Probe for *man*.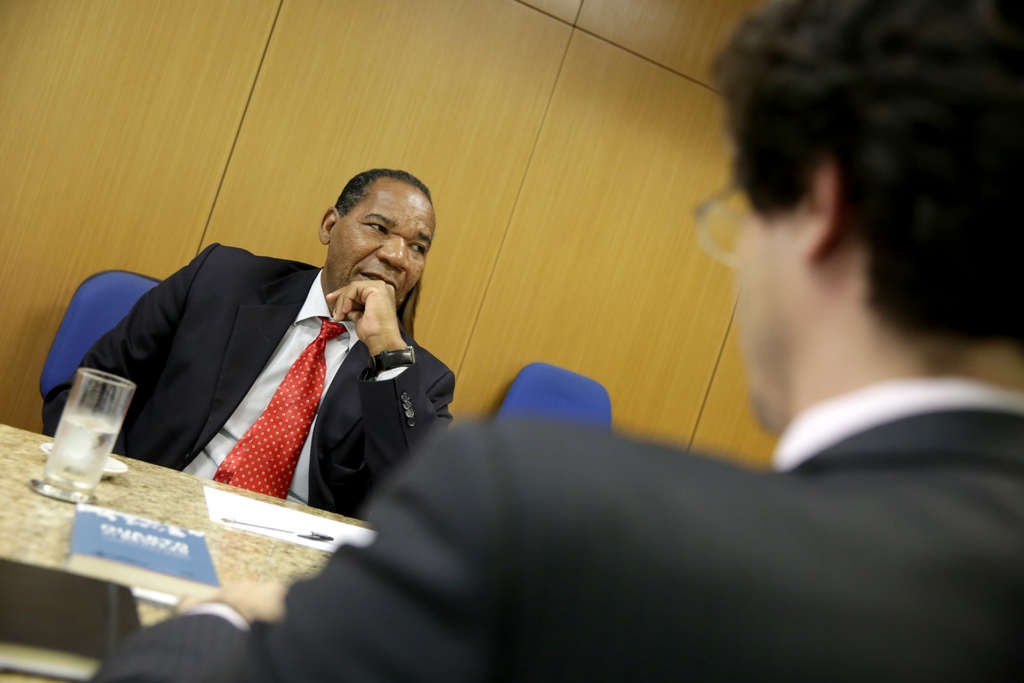
Probe result: bbox=[21, 181, 461, 539].
